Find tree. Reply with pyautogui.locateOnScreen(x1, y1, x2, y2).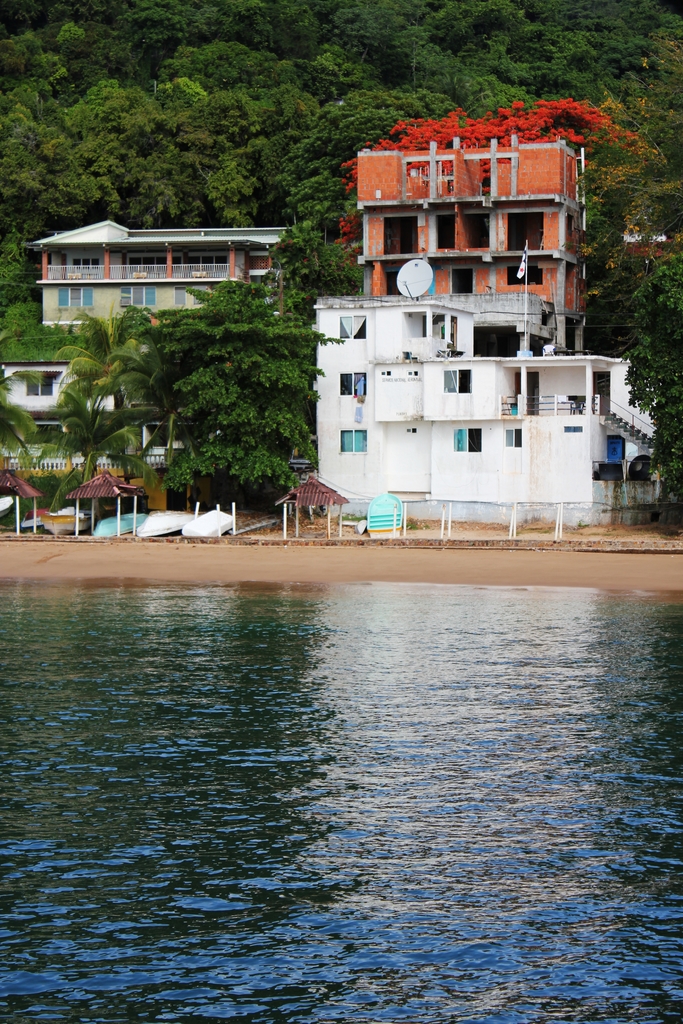
pyautogui.locateOnScreen(281, 0, 336, 73).
